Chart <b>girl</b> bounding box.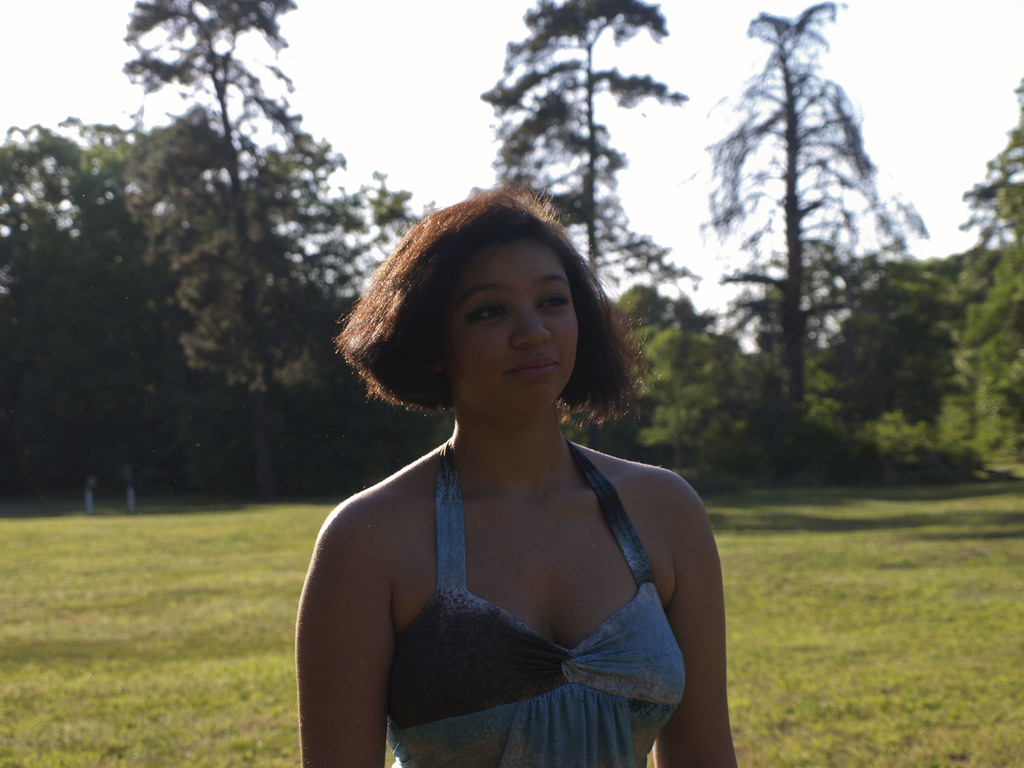
Charted: x1=292 y1=178 x2=731 y2=765.
